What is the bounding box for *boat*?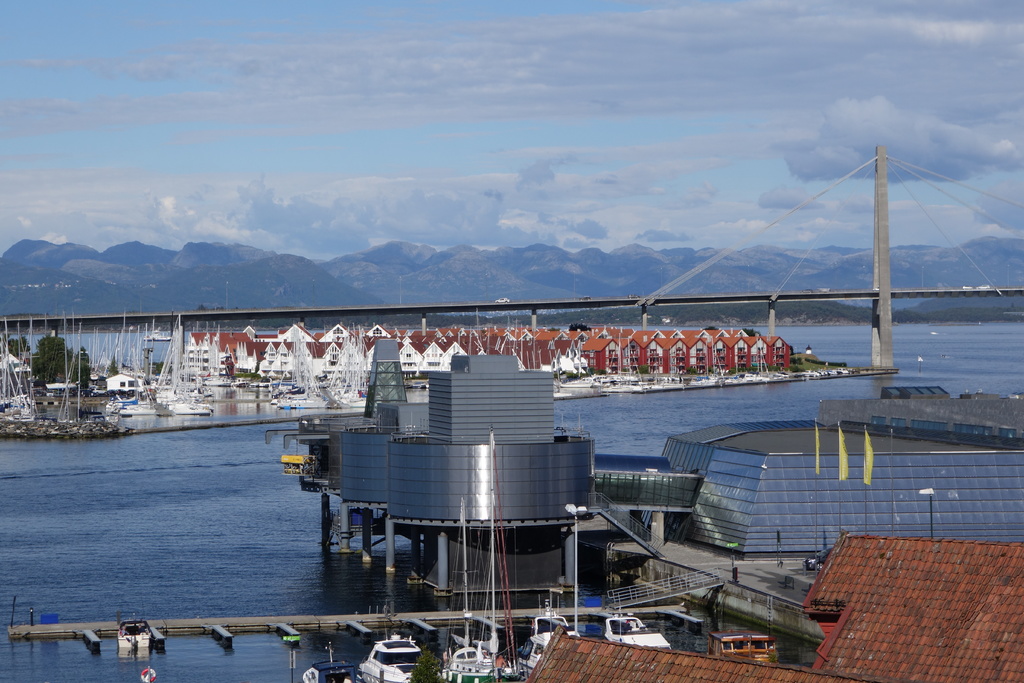
<region>527, 609, 578, 678</region>.
